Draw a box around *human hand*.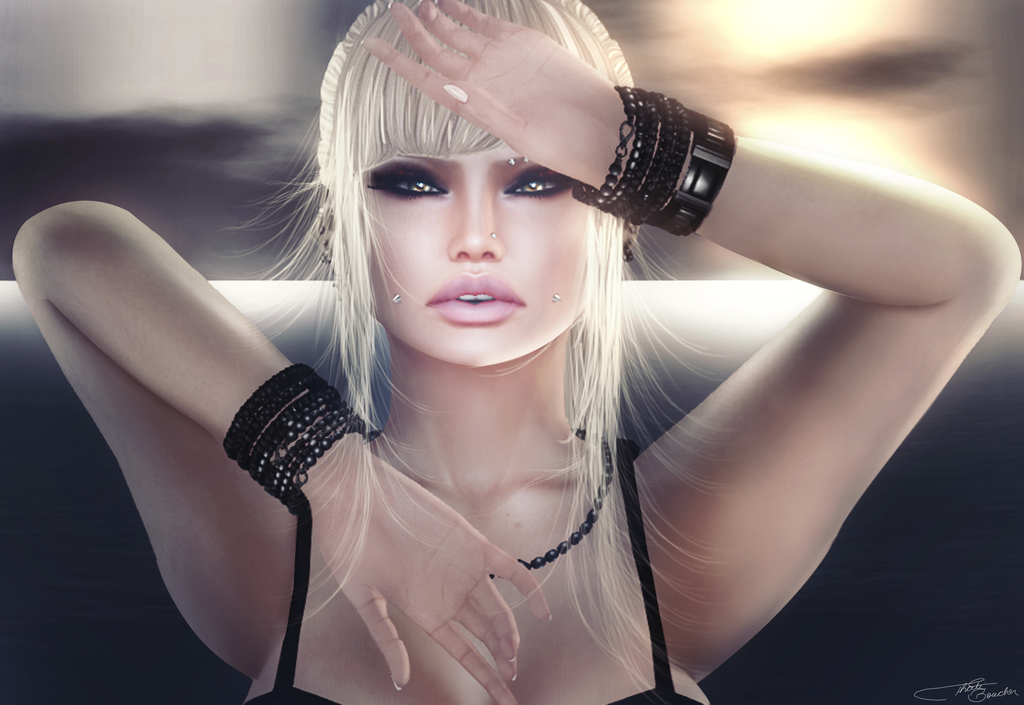
rect(364, 0, 619, 189).
